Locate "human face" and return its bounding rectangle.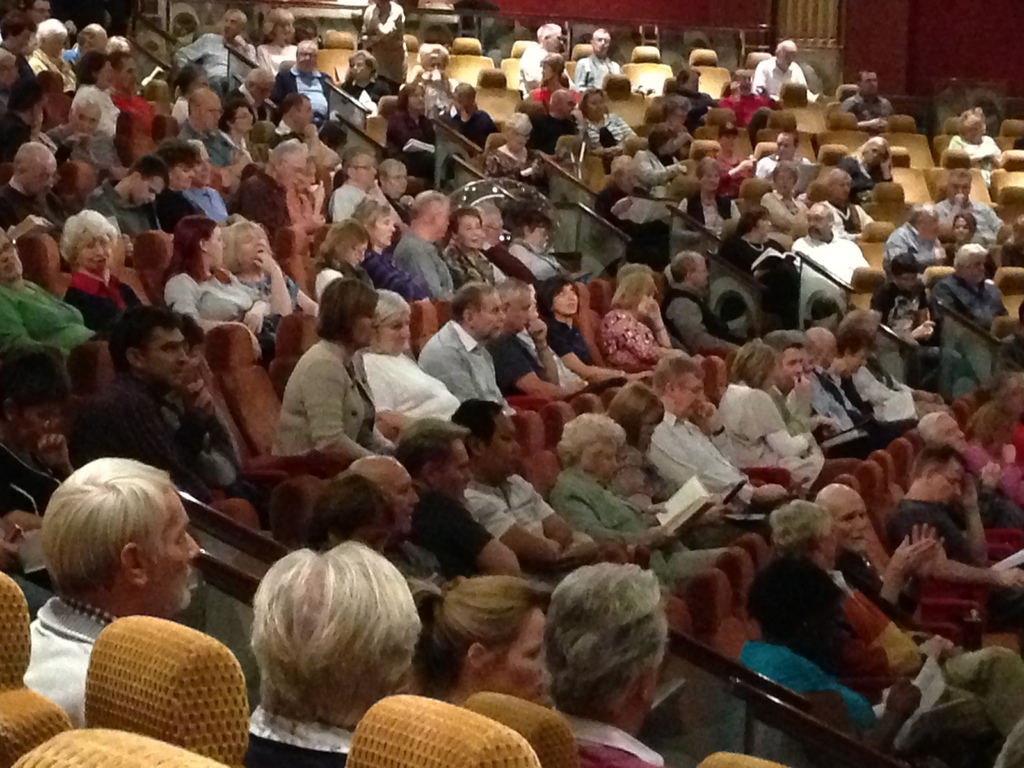
select_region(933, 471, 959, 506).
